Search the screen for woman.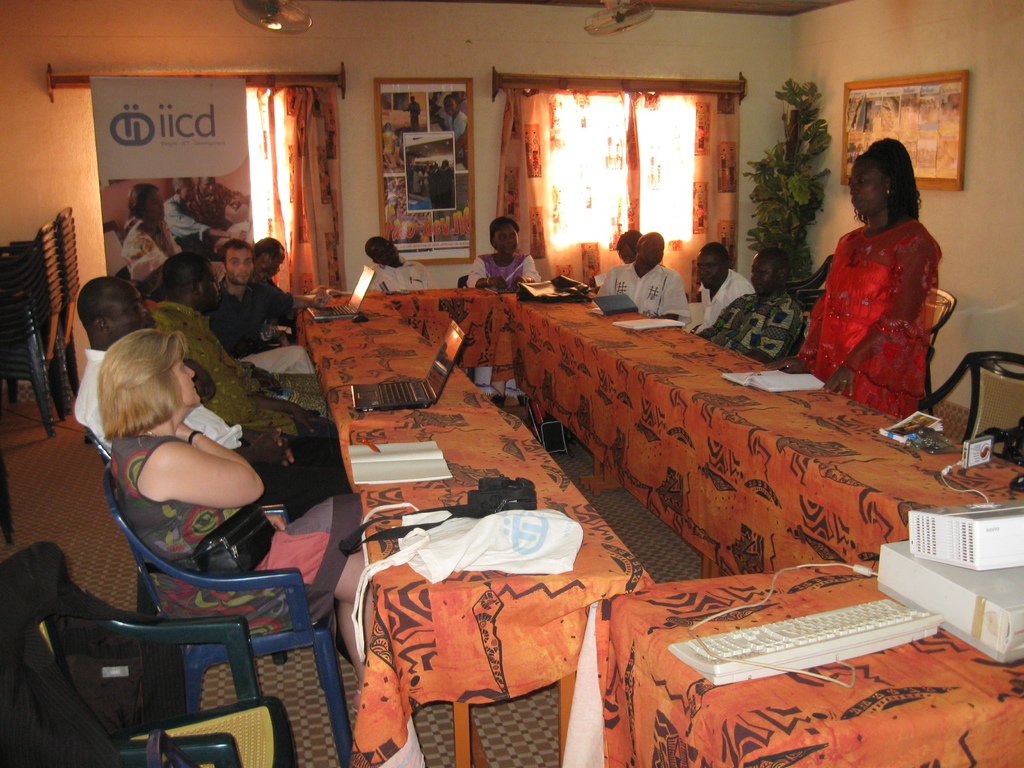
Found at <box>121,183,181,276</box>.
